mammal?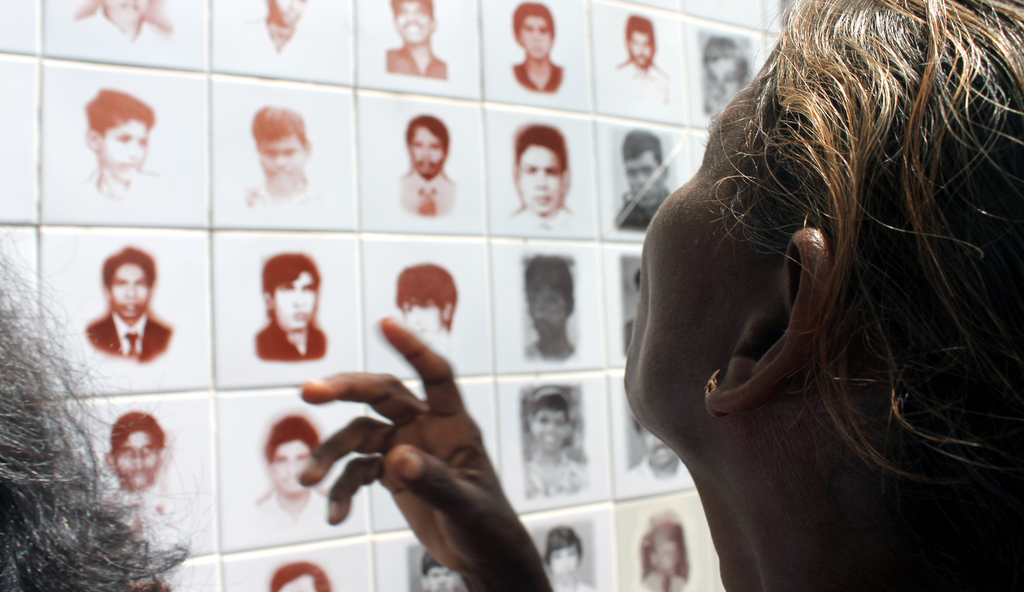
Rect(508, 124, 573, 232)
